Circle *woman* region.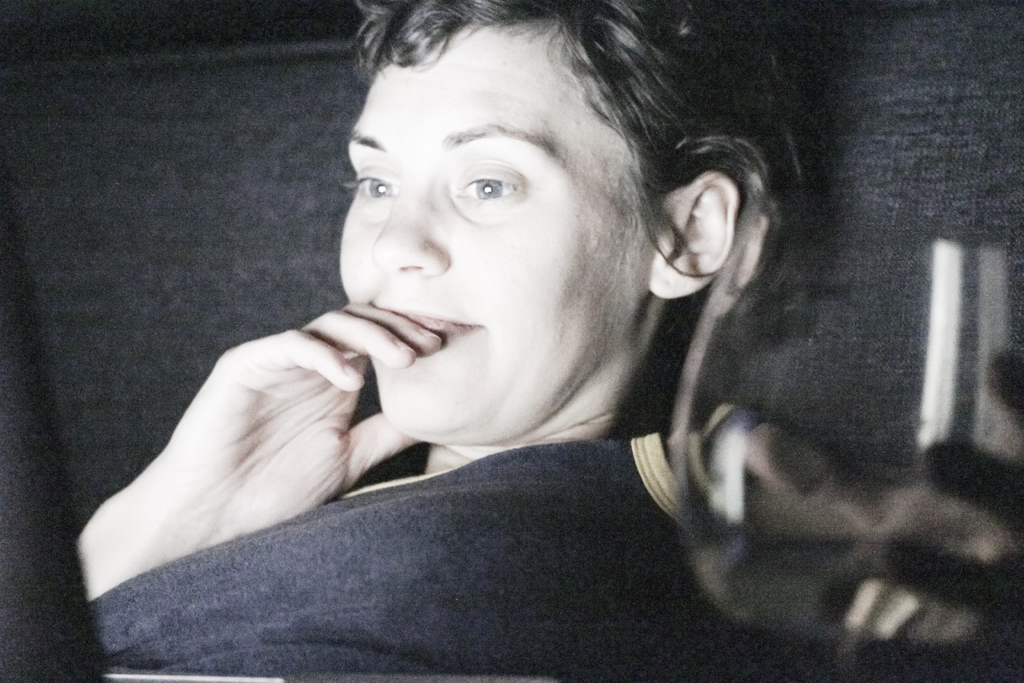
Region: [76, 0, 832, 682].
